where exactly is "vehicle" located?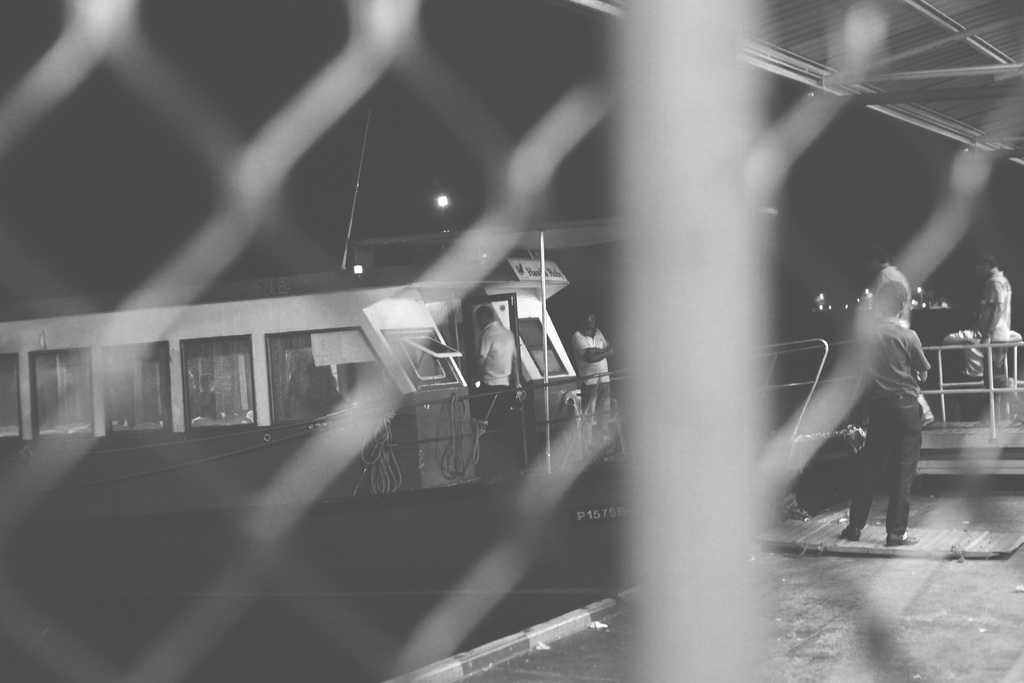
Its bounding box is x1=0 y1=242 x2=591 y2=503.
